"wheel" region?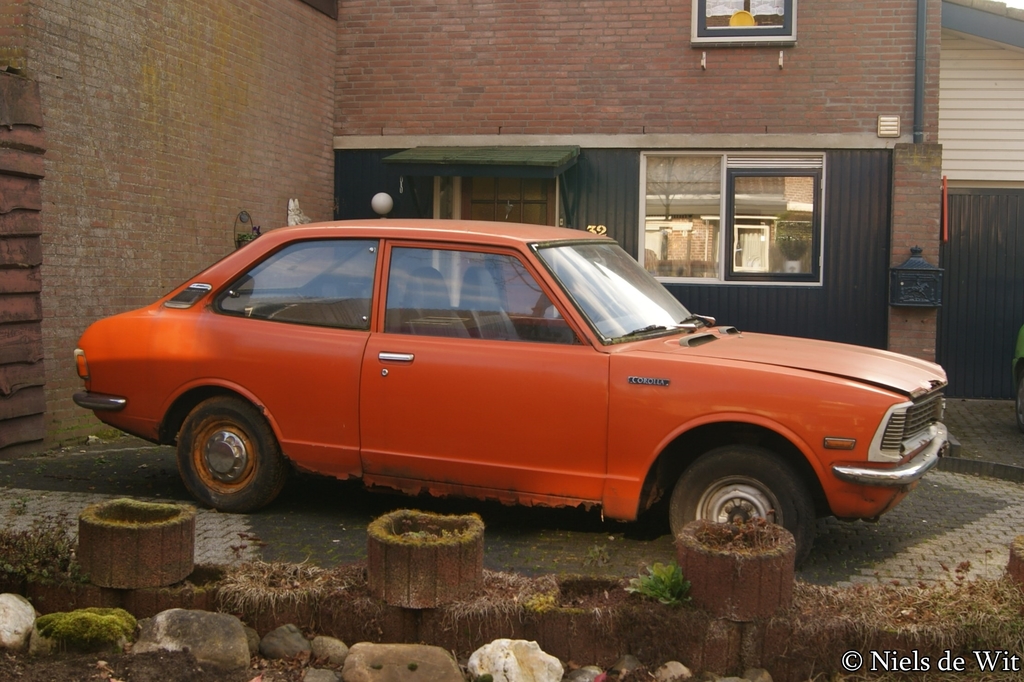
{"x1": 673, "y1": 443, "x2": 822, "y2": 573}
